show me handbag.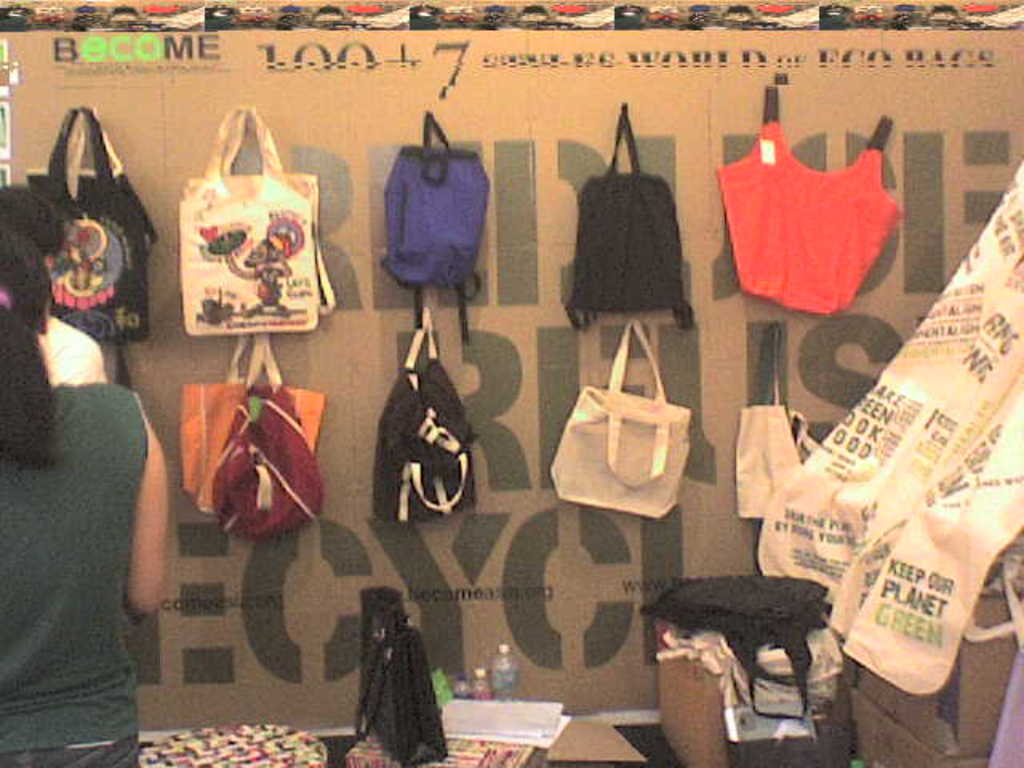
handbag is here: <box>350,586,450,766</box>.
